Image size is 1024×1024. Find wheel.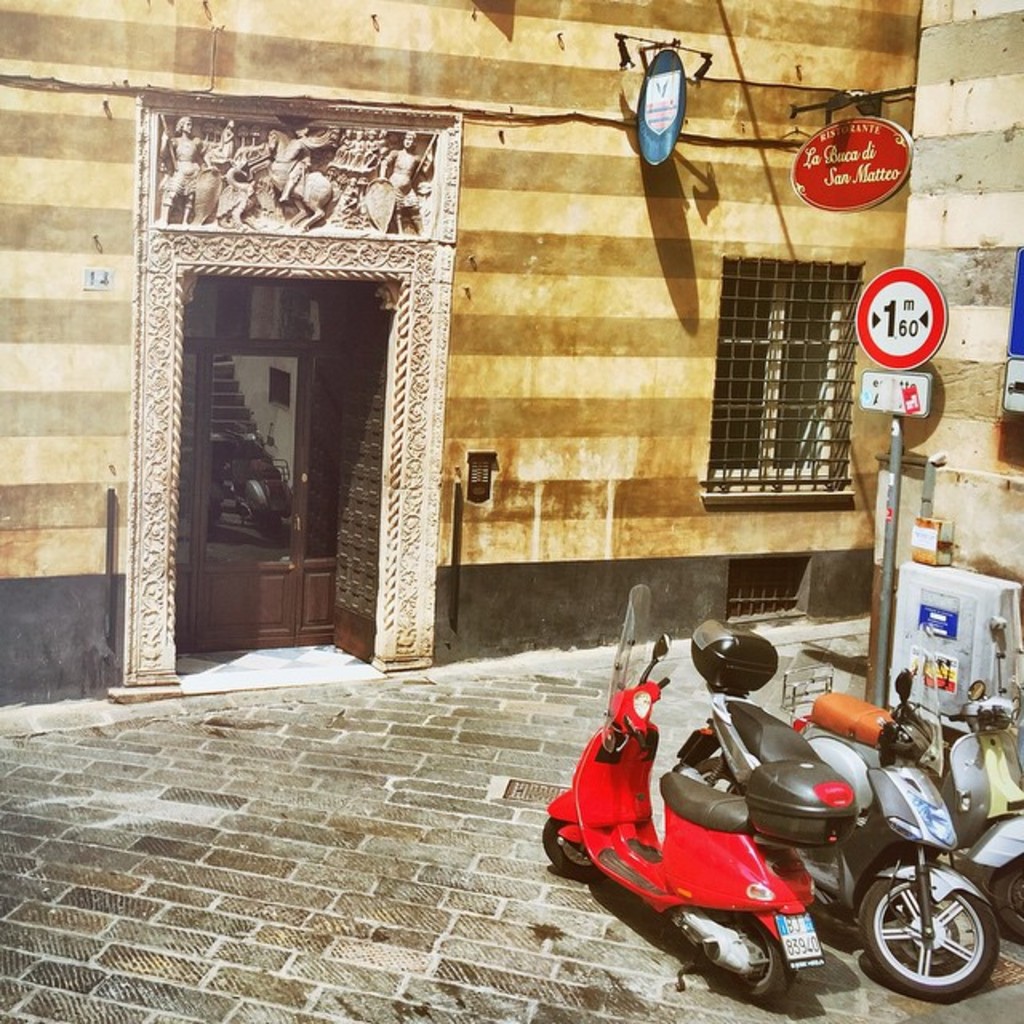
locate(541, 818, 603, 878).
